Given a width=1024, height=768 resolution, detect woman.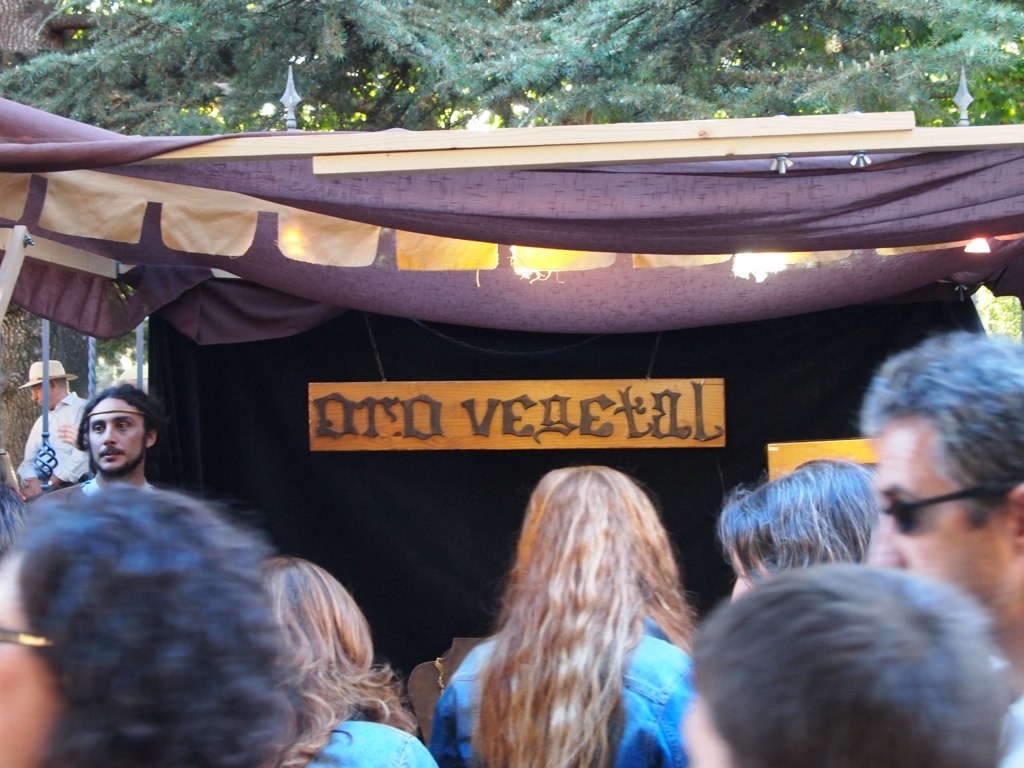
[x1=0, y1=483, x2=335, y2=767].
